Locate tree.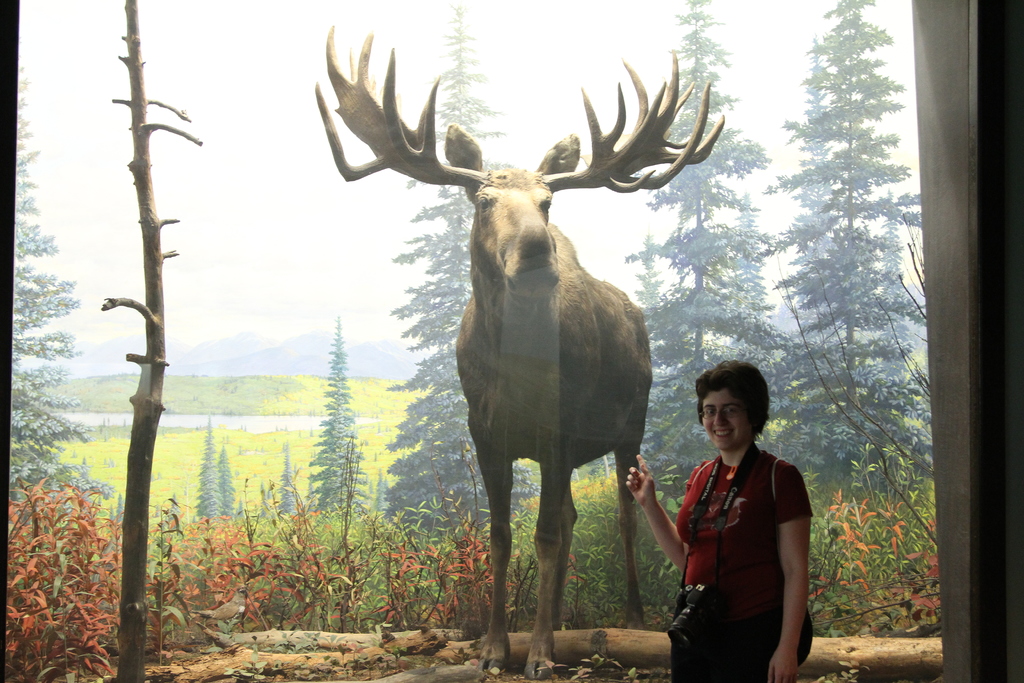
Bounding box: {"left": 95, "top": 0, "right": 206, "bottom": 682}.
